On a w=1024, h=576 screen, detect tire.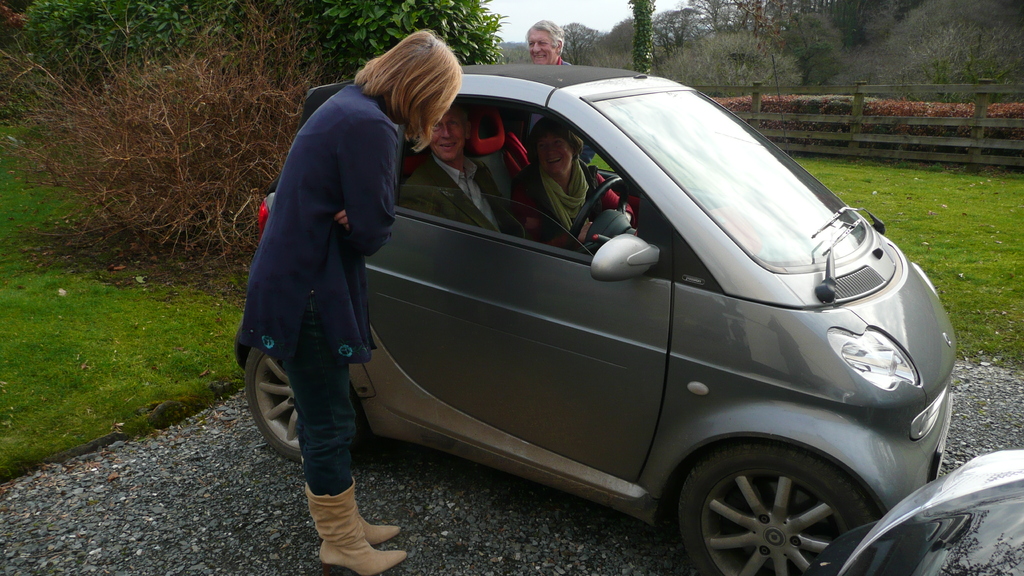
detection(243, 344, 360, 461).
